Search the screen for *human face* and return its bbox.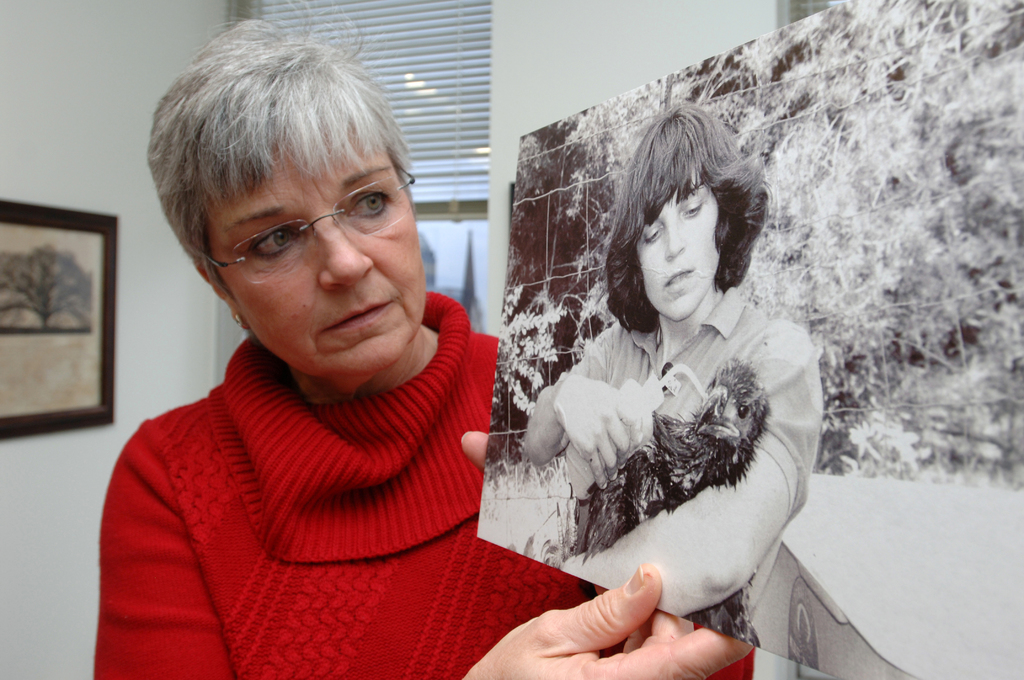
Found: 207/139/419/369.
